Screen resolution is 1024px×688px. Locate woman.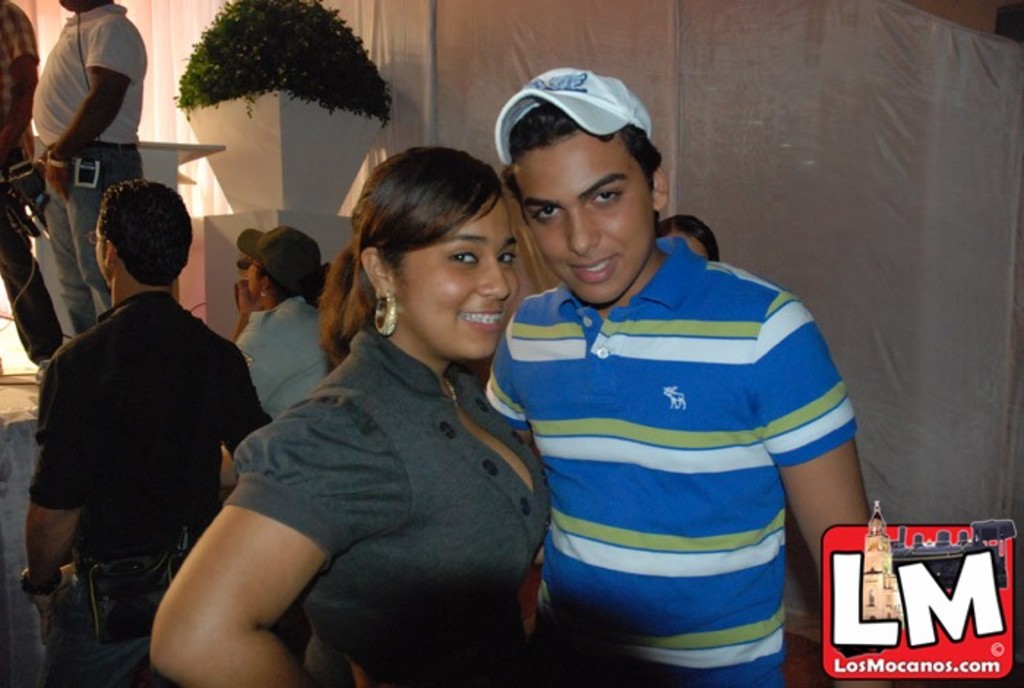
(168, 138, 568, 687).
